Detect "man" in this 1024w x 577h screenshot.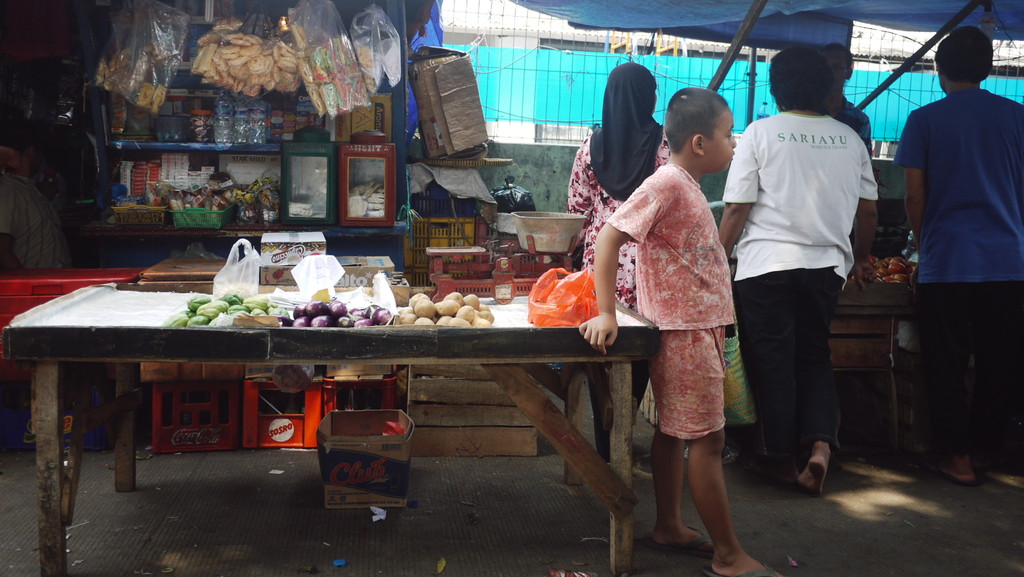
Detection: pyautogui.locateOnScreen(826, 42, 876, 163).
